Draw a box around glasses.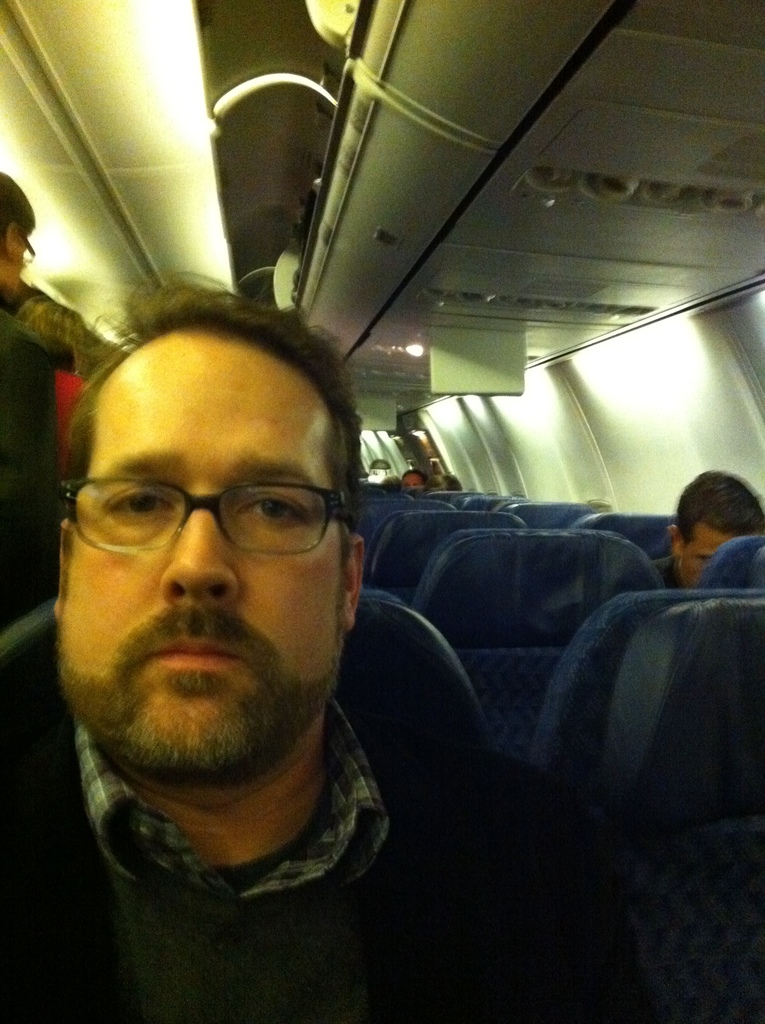
region(63, 468, 353, 568).
